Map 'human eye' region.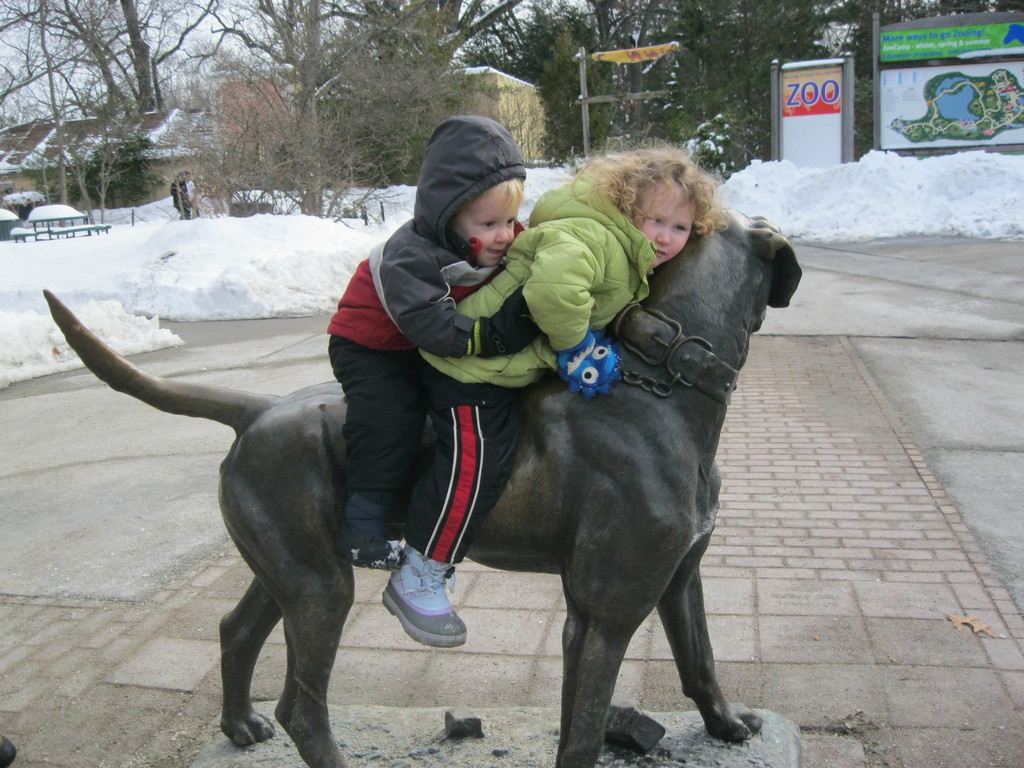
Mapped to x1=479 y1=218 x2=497 y2=229.
